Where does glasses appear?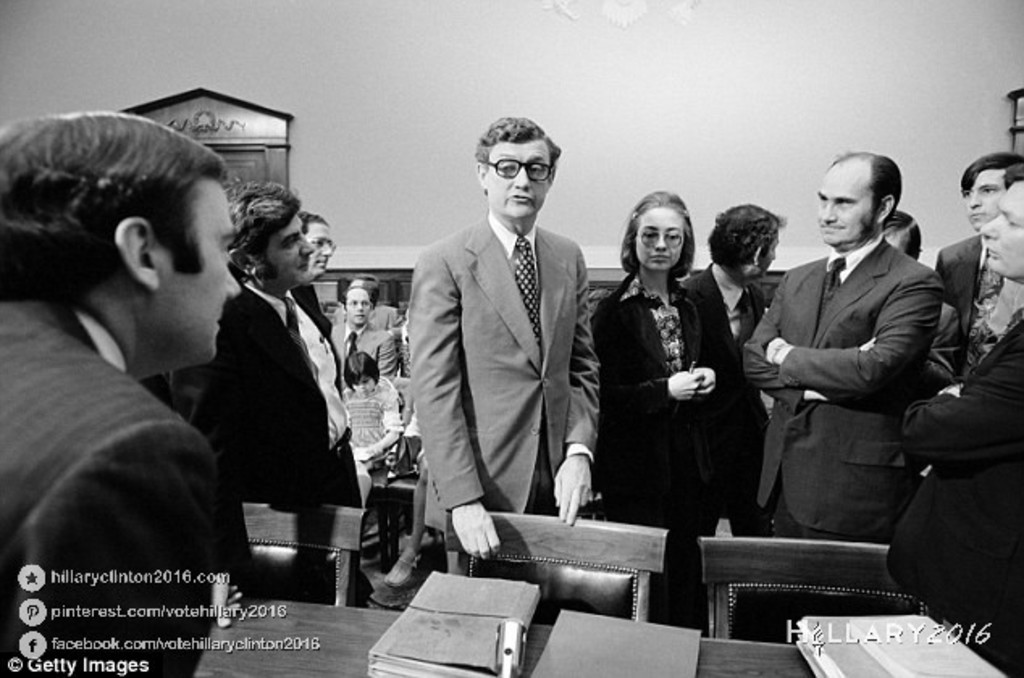
Appears at x1=636, y1=231, x2=683, y2=250.
